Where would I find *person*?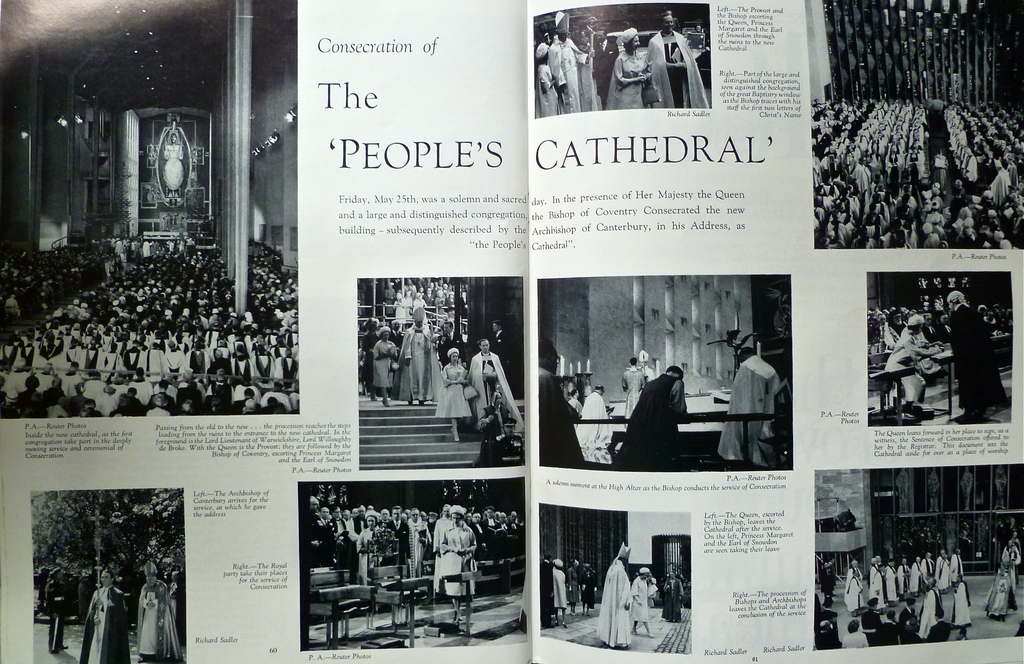
At region(594, 543, 637, 656).
